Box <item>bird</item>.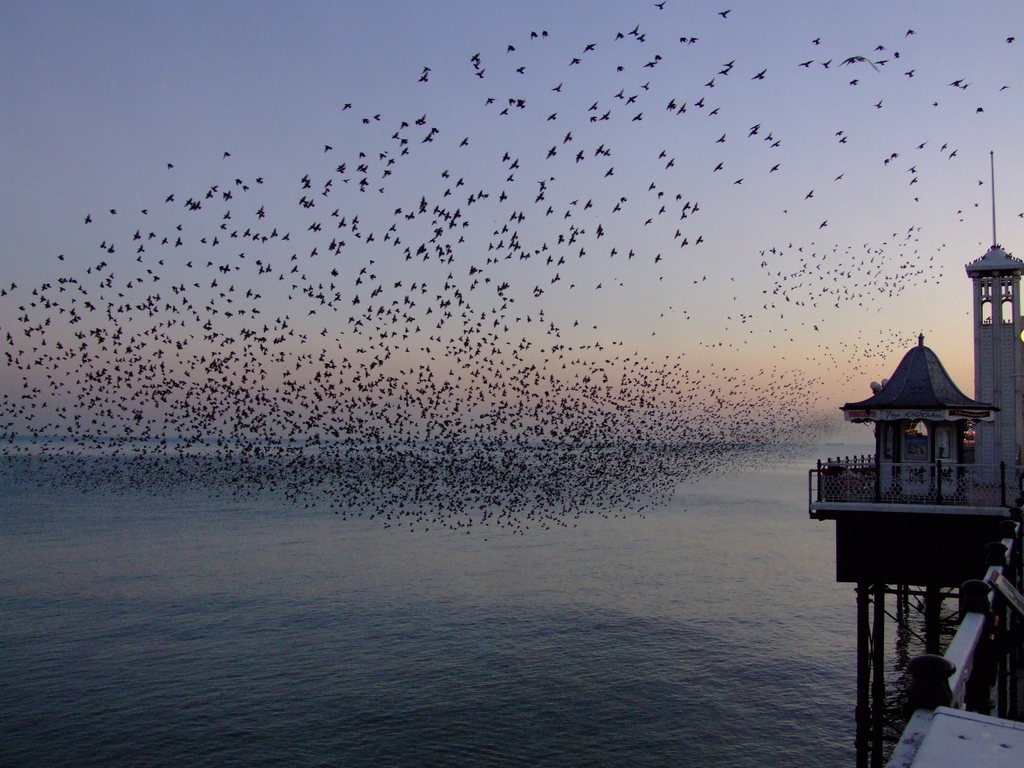
bbox=(638, 81, 649, 92).
